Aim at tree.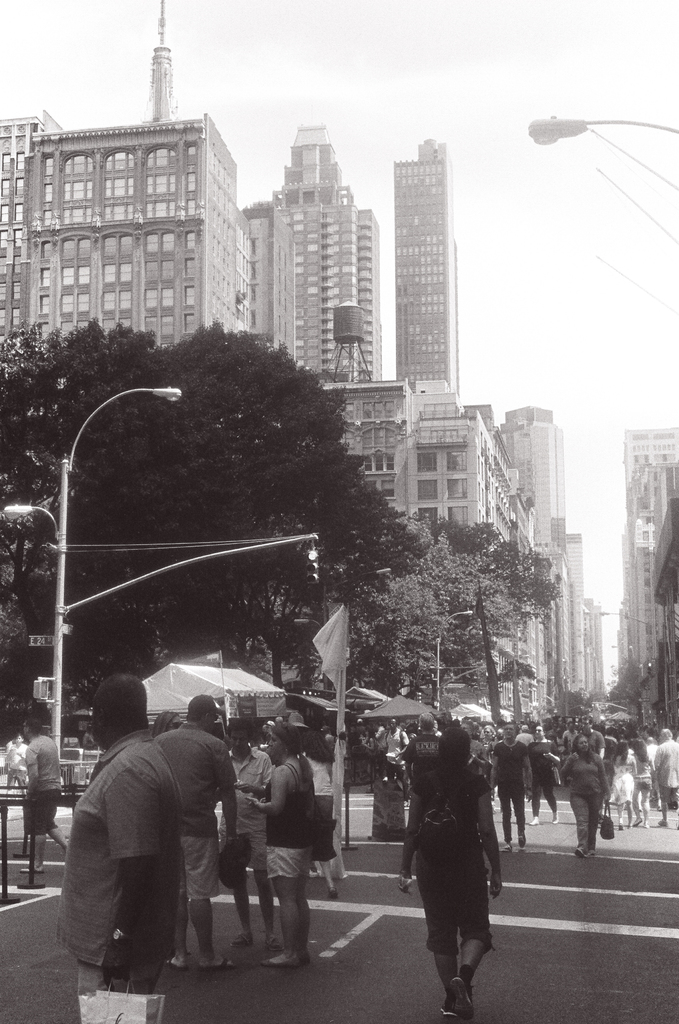
Aimed at <box>280,615,333,691</box>.
